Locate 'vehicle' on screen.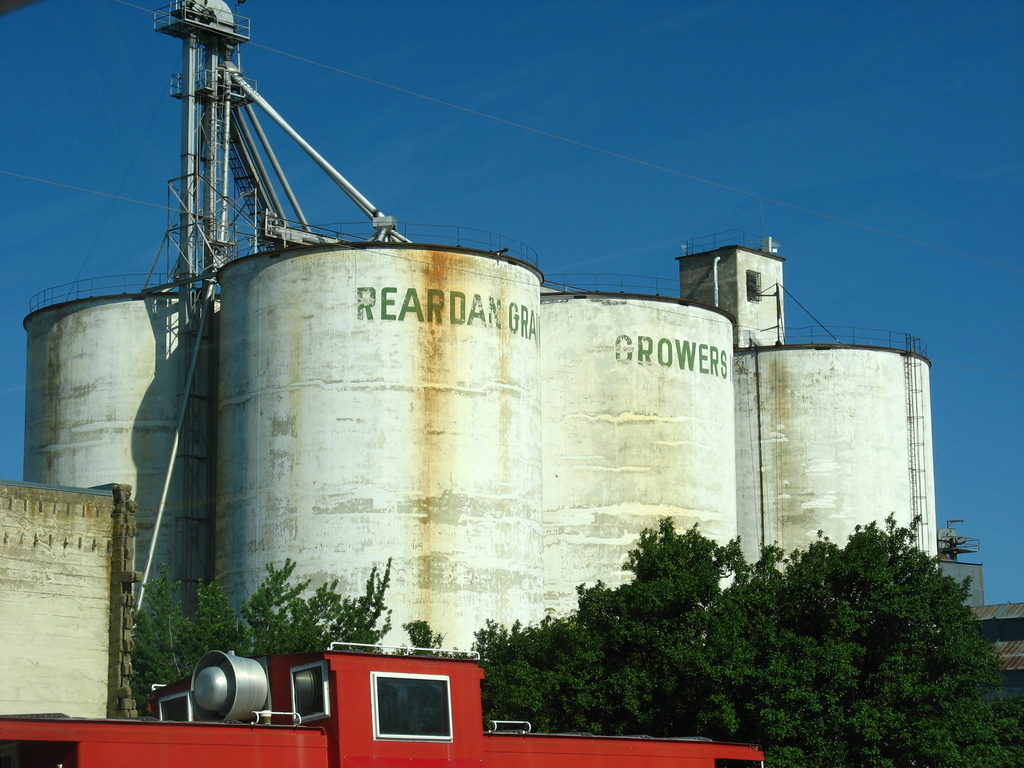
On screen at locate(0, 641, 765, 767).
